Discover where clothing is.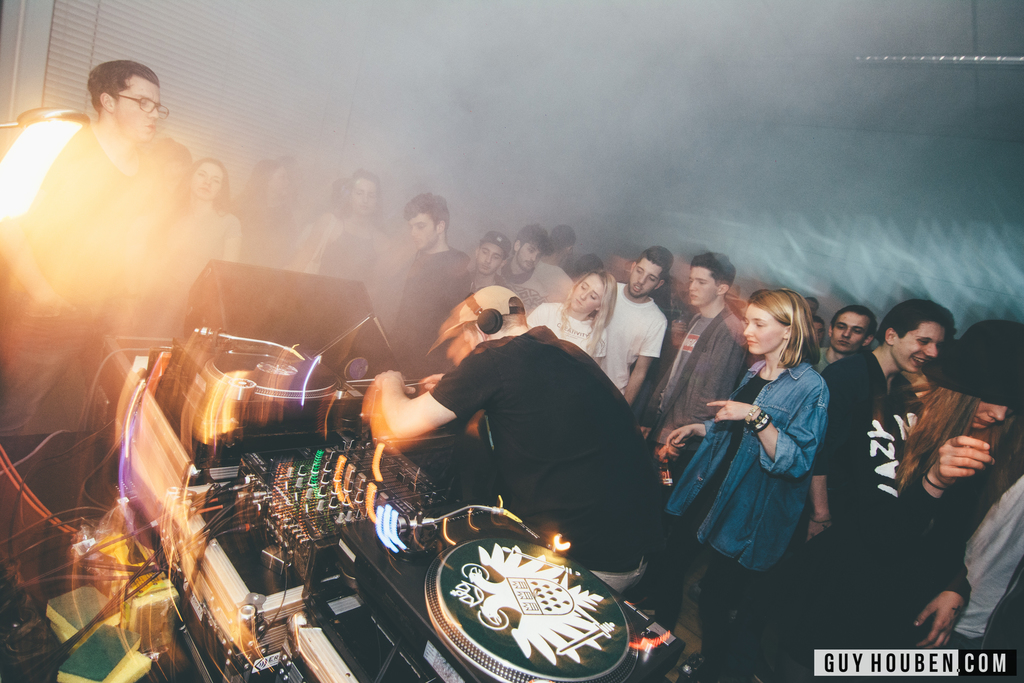
Discovered at box(530, 261, 580, 304).
